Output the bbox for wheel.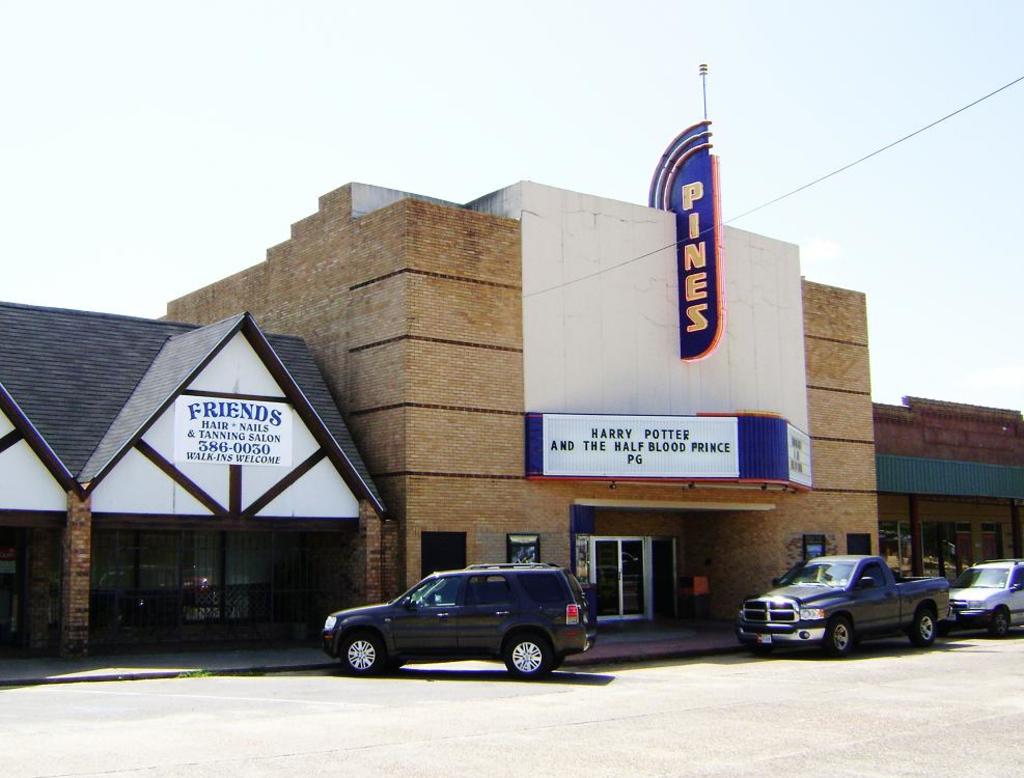
detection(825, 618, 851, 657).
